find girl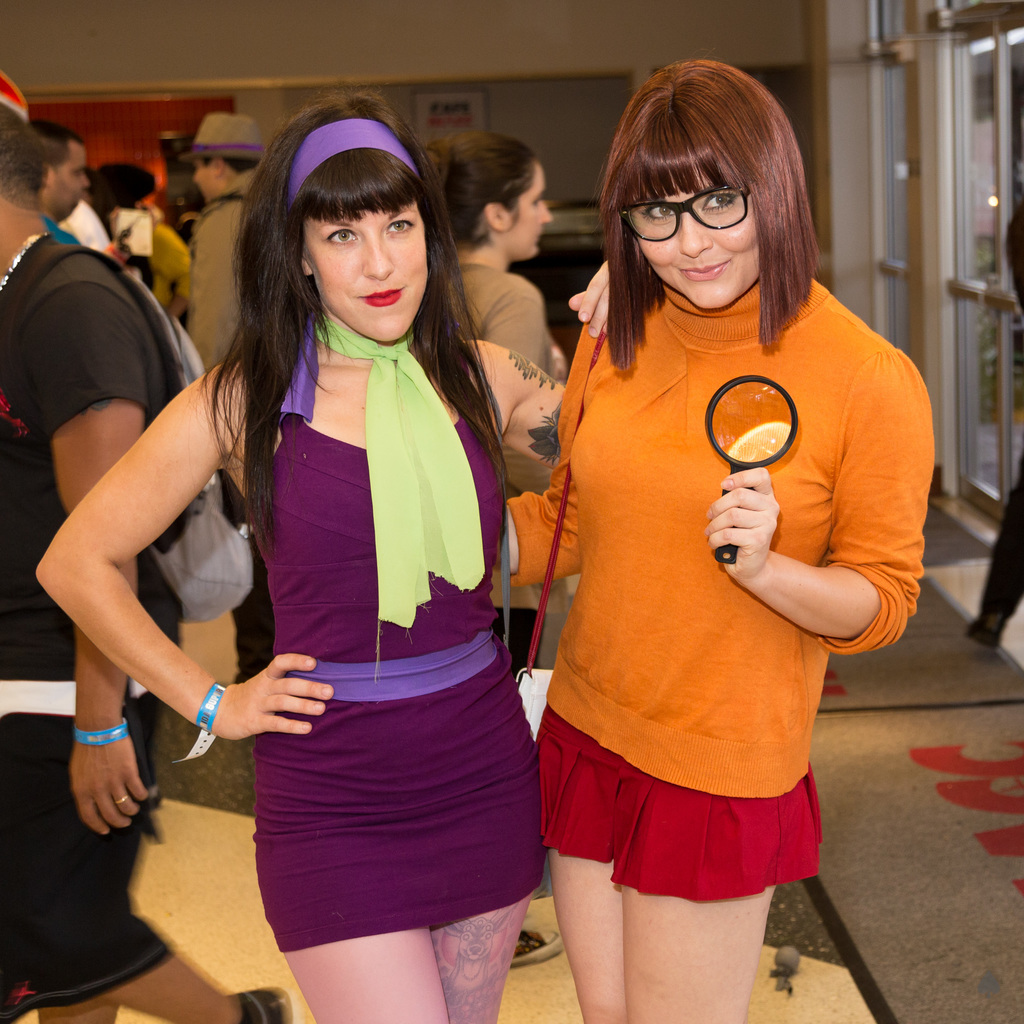
detection(463, 51, 945, 1023)
